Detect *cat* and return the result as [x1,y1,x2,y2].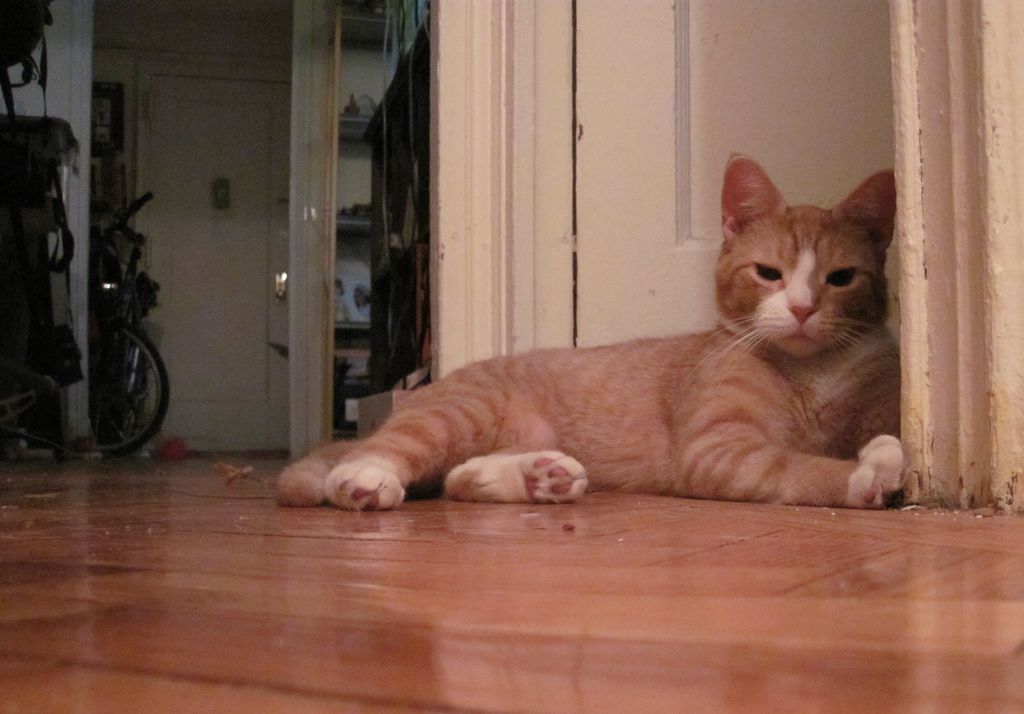
[270,152,918,514].
